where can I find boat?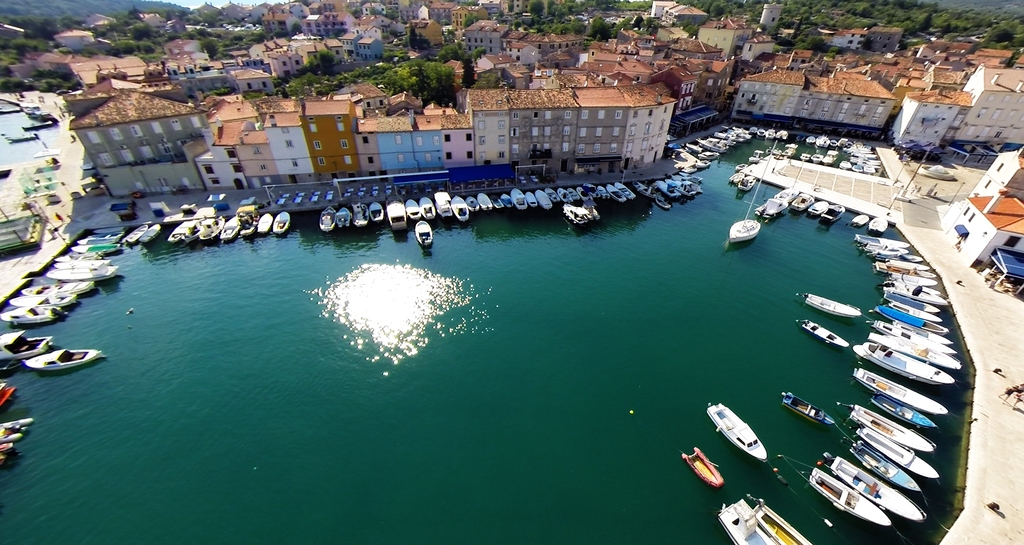
You can find it at 775 182 803 205.
